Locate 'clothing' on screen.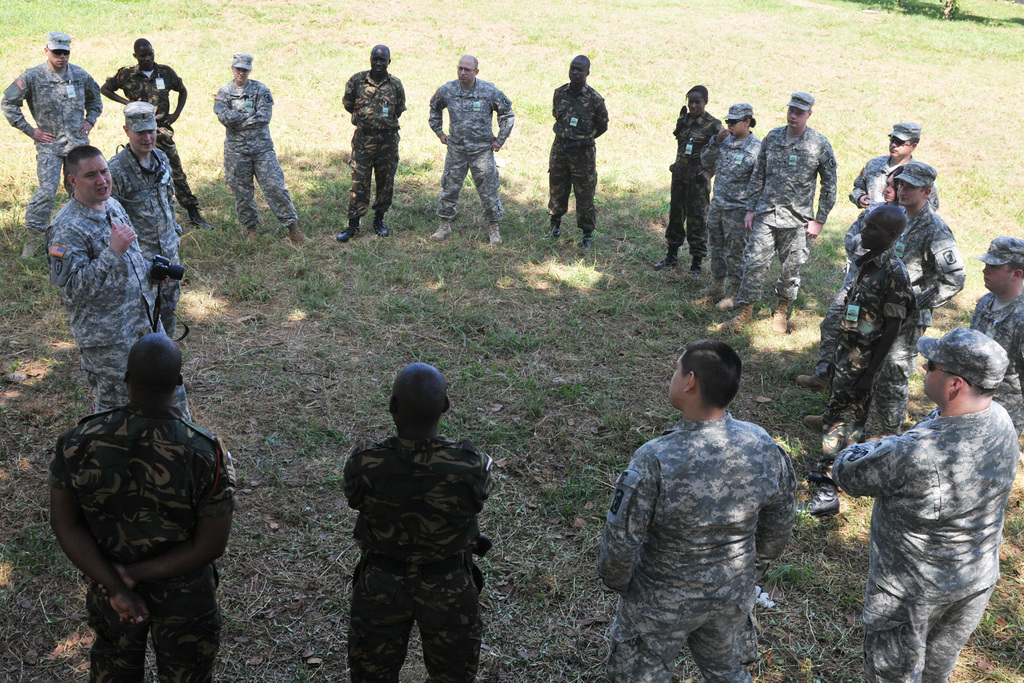
On screen at box=[52, 395, 234, 682].
